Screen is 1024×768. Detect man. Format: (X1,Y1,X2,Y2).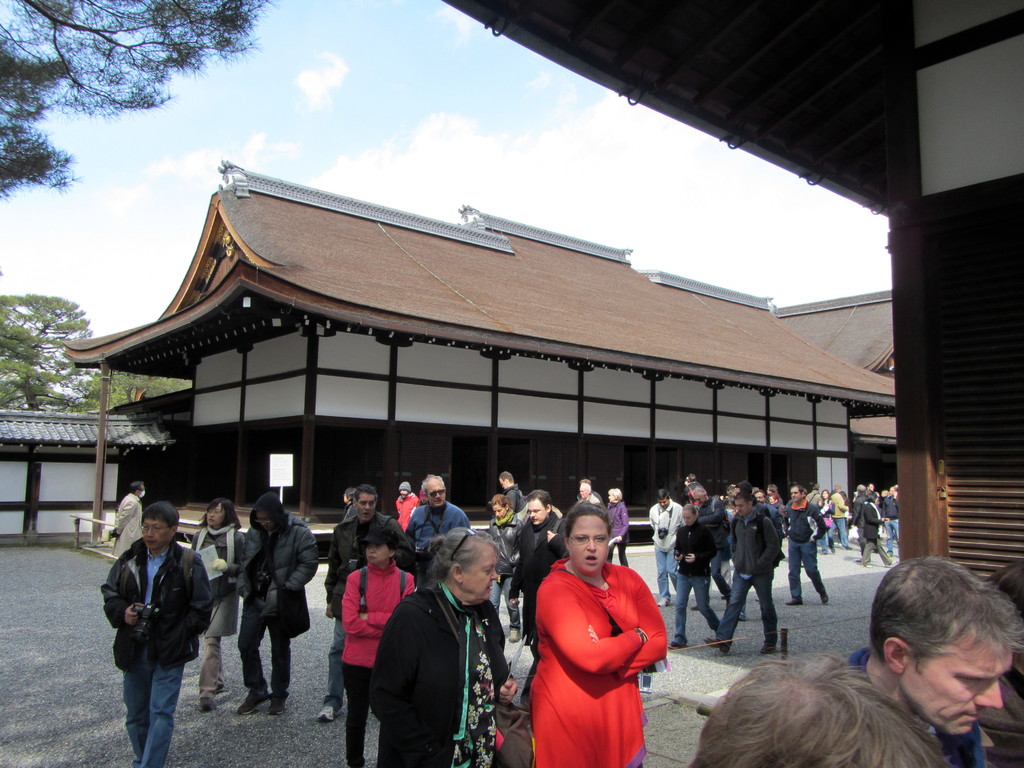
(854,482,870,560).
